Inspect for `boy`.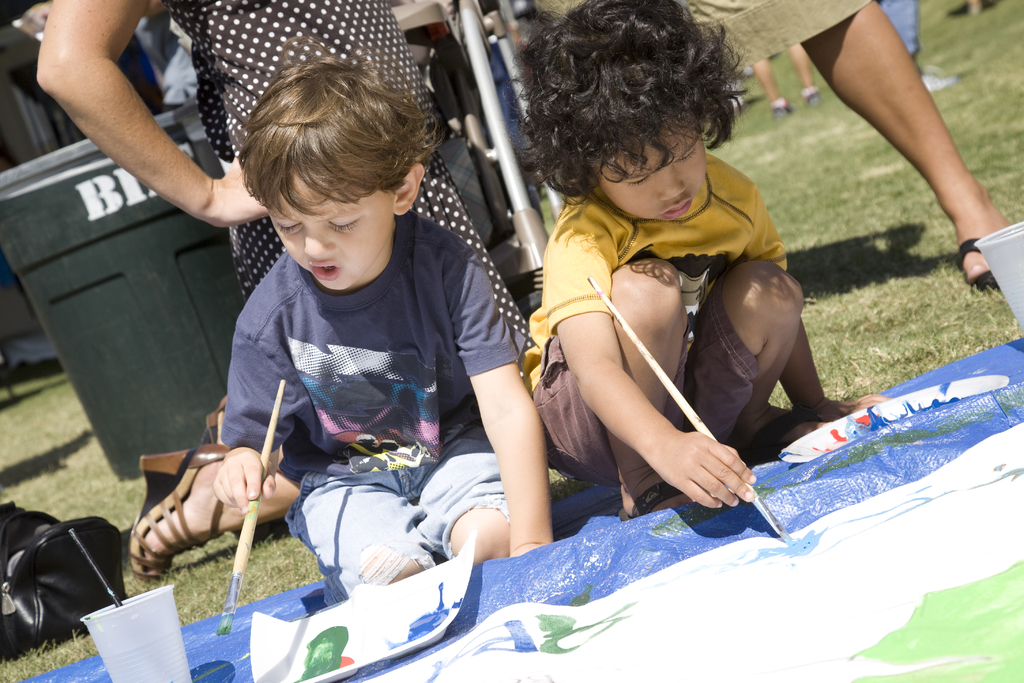
Inspection: 524, 0, 894, 514.
